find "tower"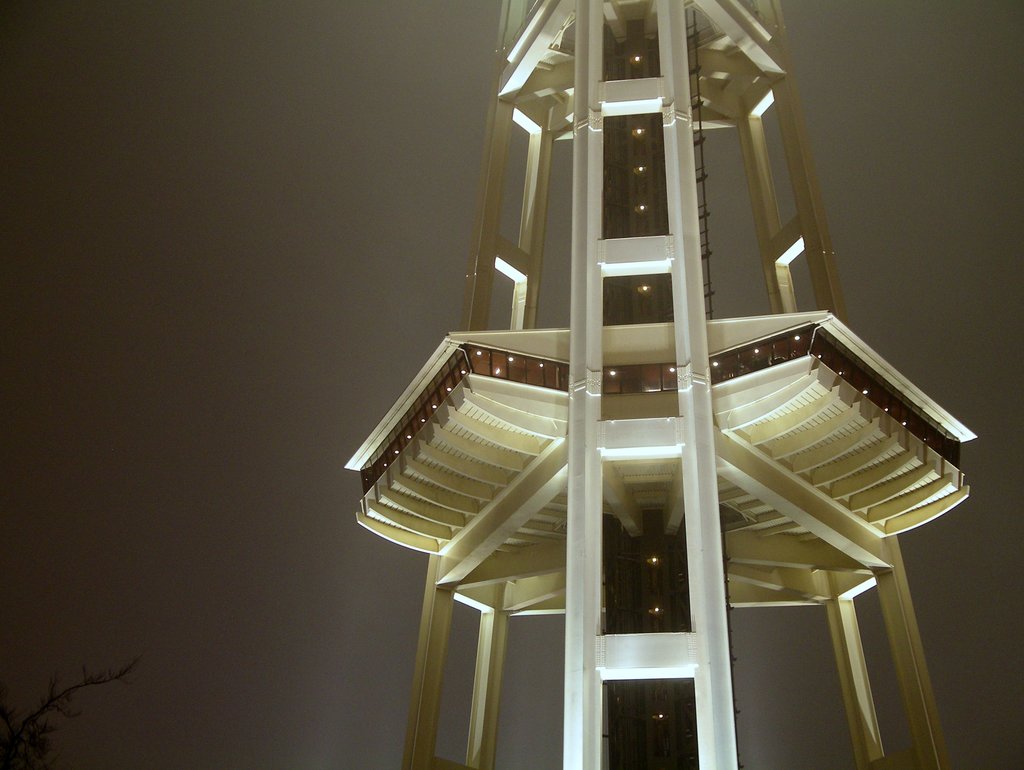
[342,0,980,769]
